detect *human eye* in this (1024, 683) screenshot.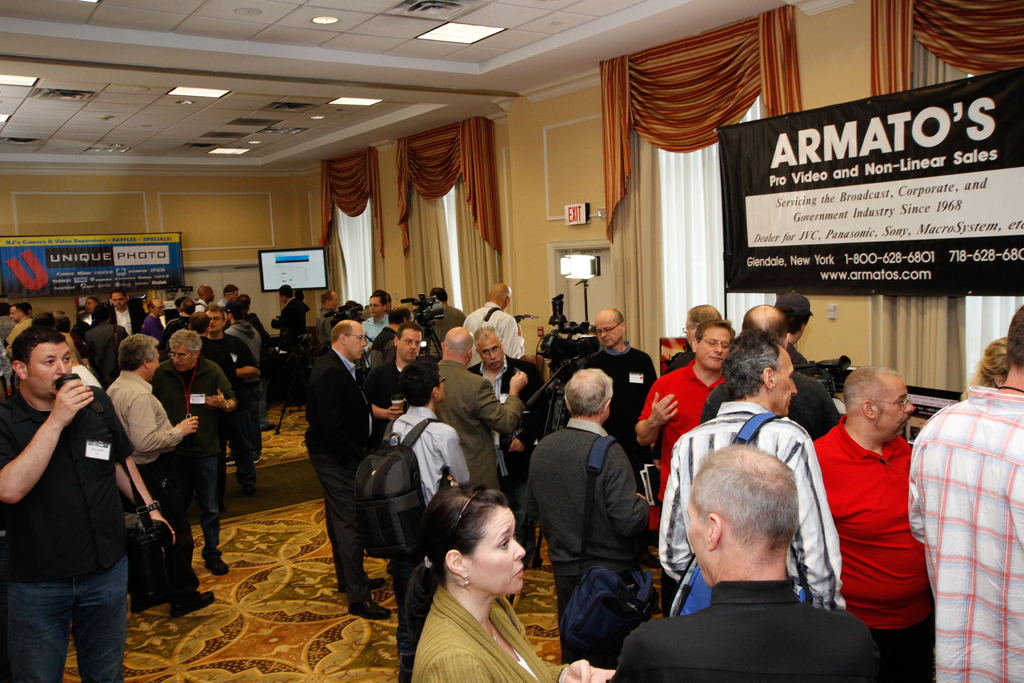
Detection: region(11, 308, 15, 315).
